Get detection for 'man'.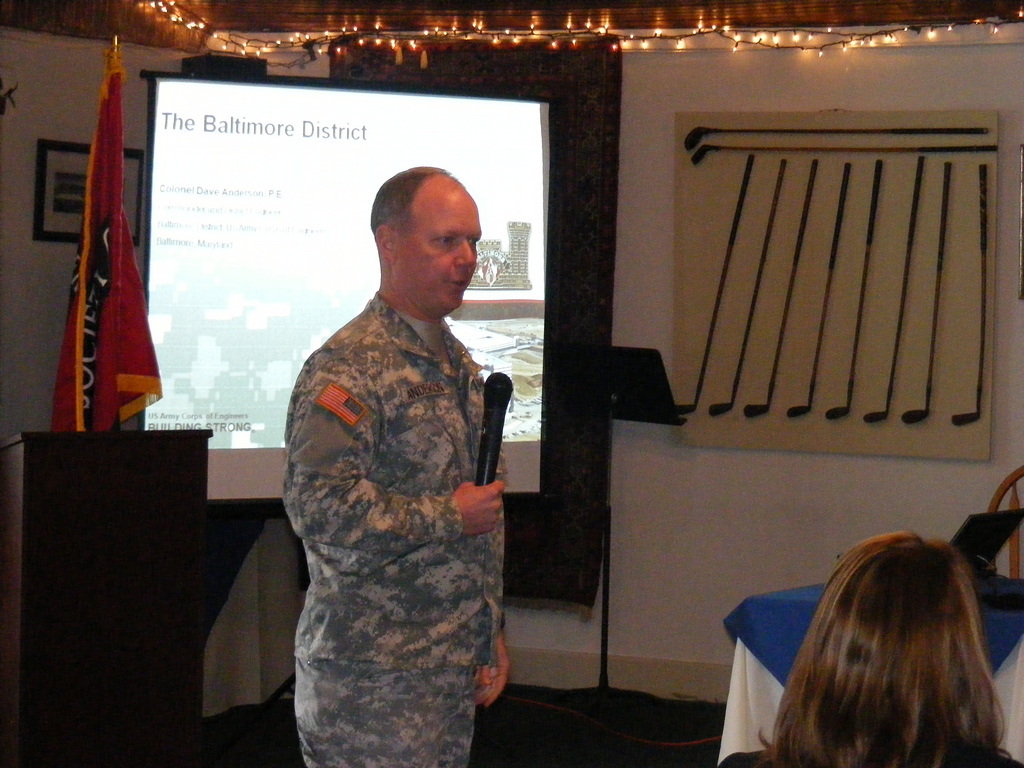
Detection: 266 54 523 767.
